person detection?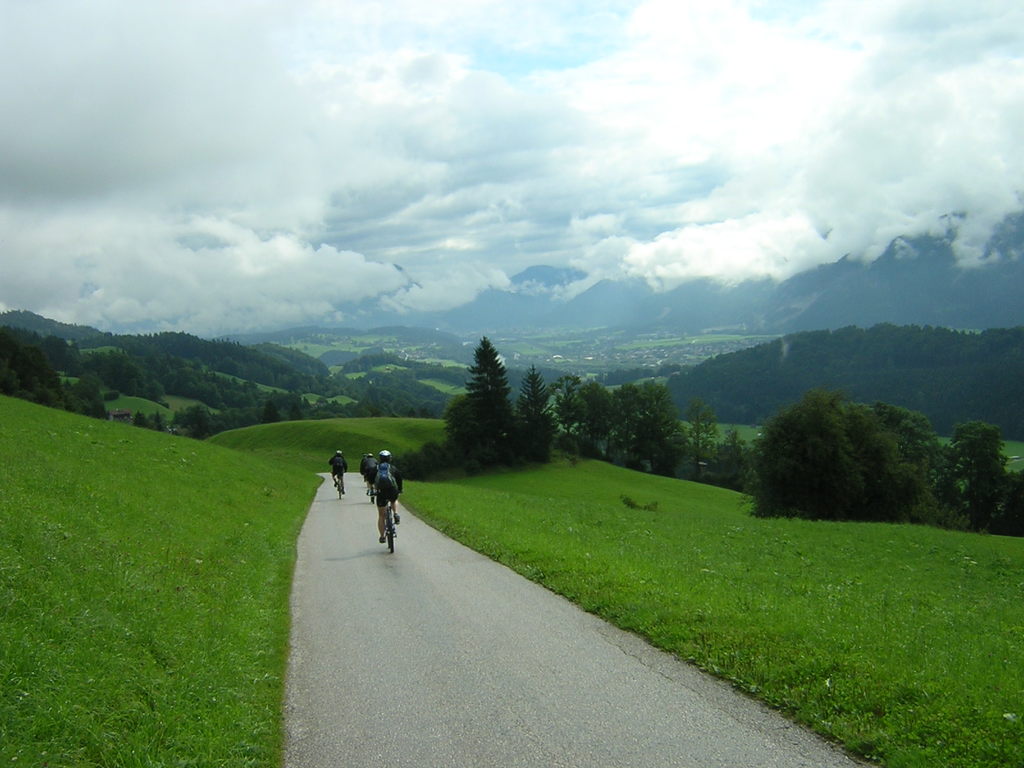
[x1=329, y1=446, x2=348, y2=494]
